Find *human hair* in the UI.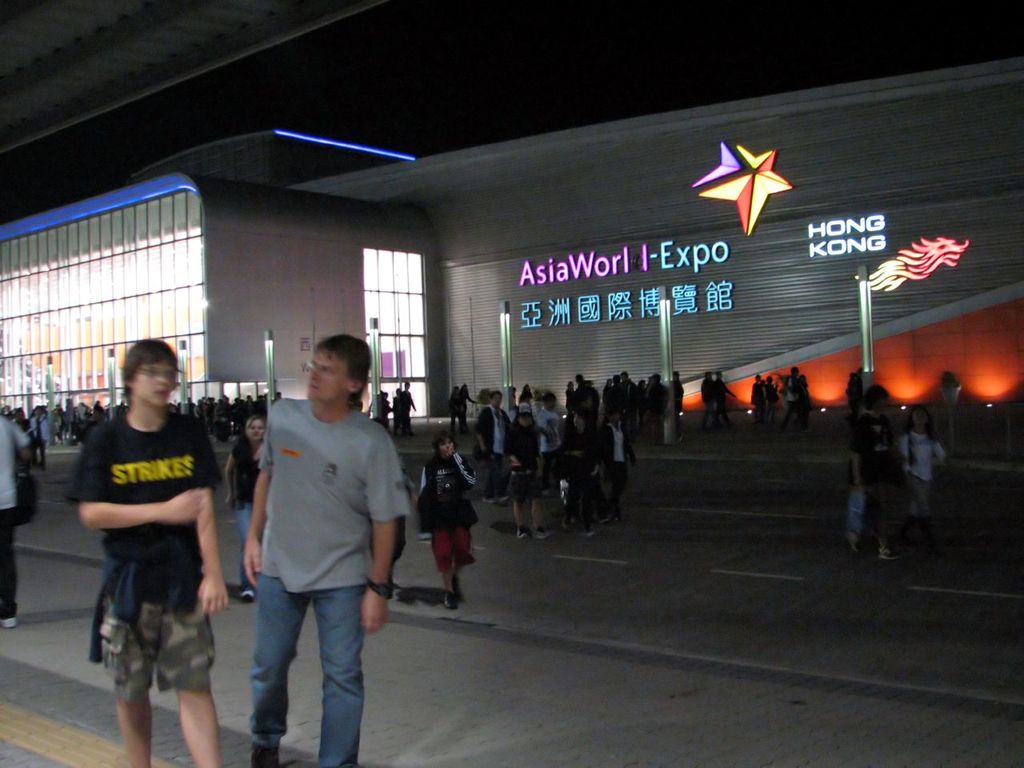
UI element at crop(118, 334, 180, 398).
